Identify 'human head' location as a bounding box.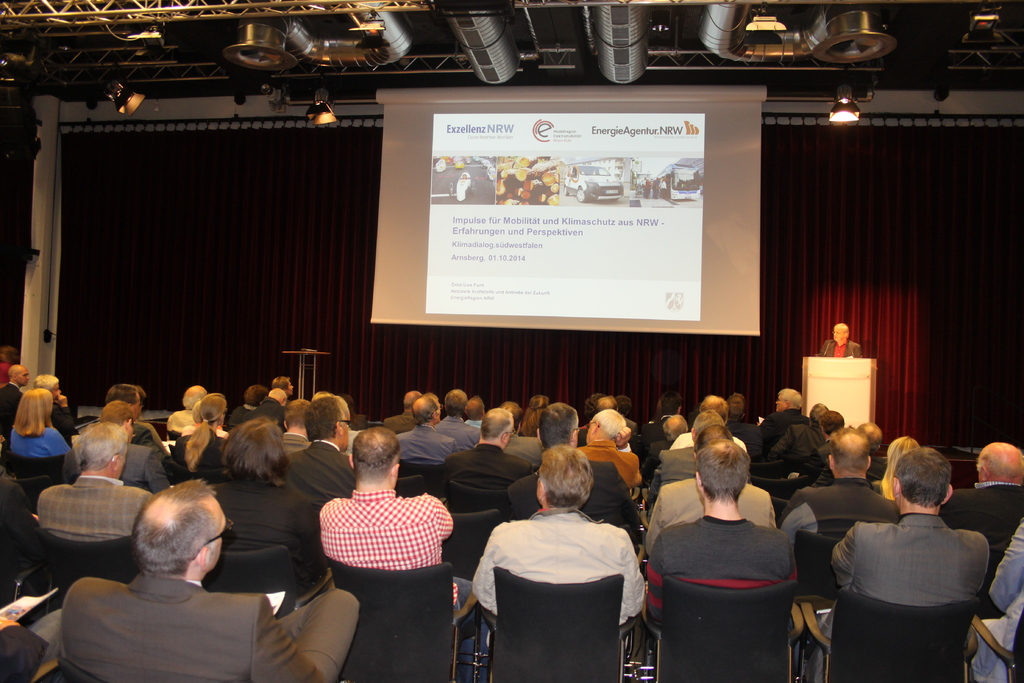
[left=282, top=397, right=312, bottom=439].
